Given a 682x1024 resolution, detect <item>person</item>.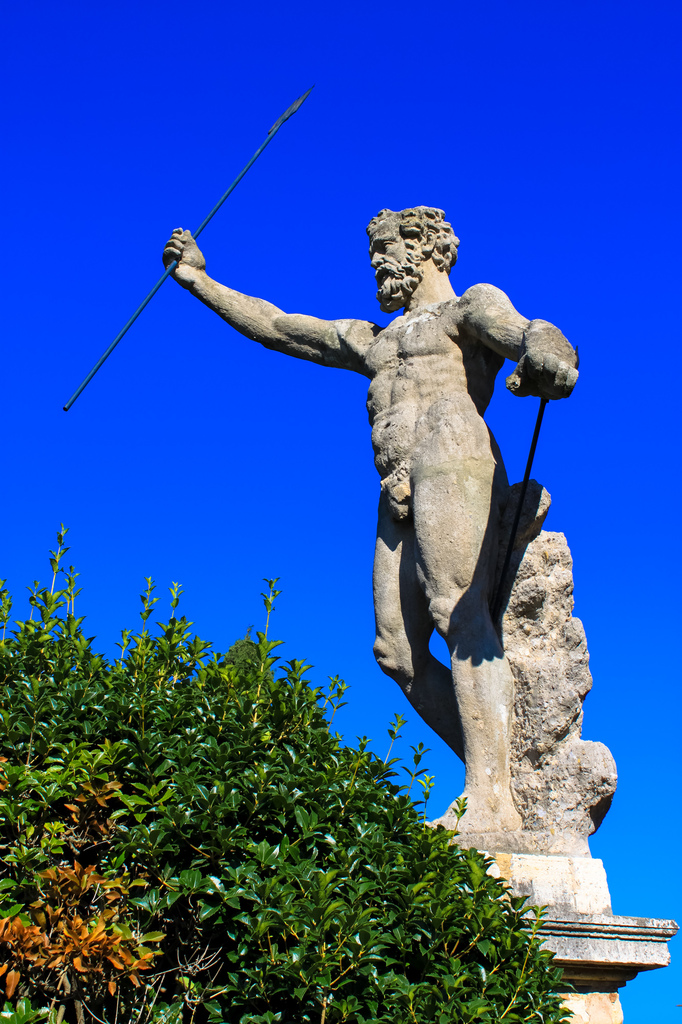
[198,154,603,919].
